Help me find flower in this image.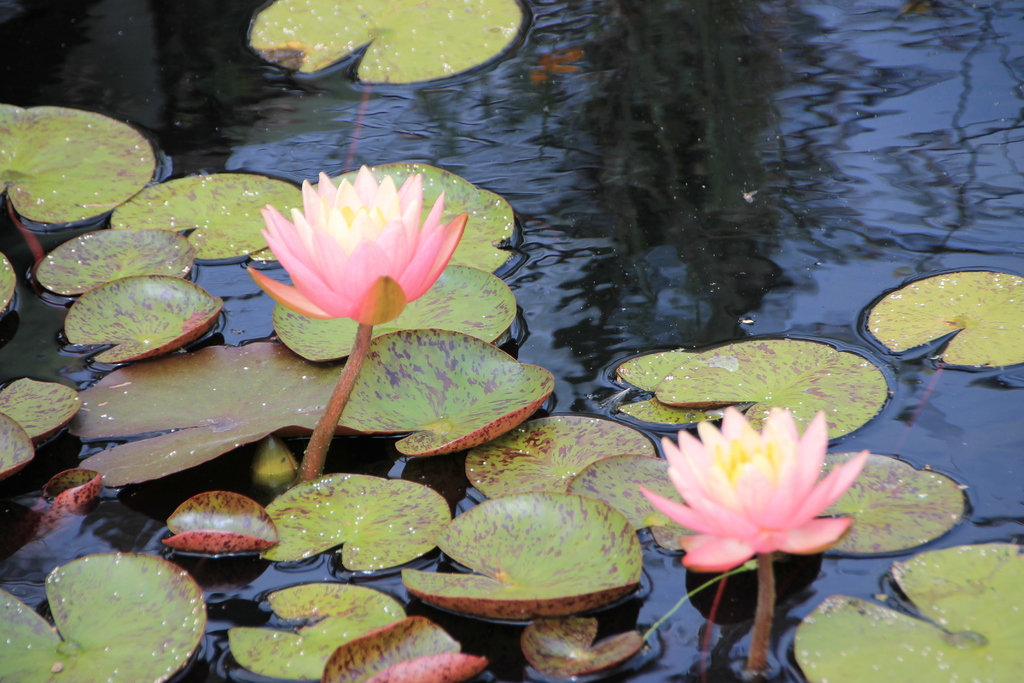
Found it: {"x1": 240, "y1": 158, "x2": 488, "y2": 338}.
